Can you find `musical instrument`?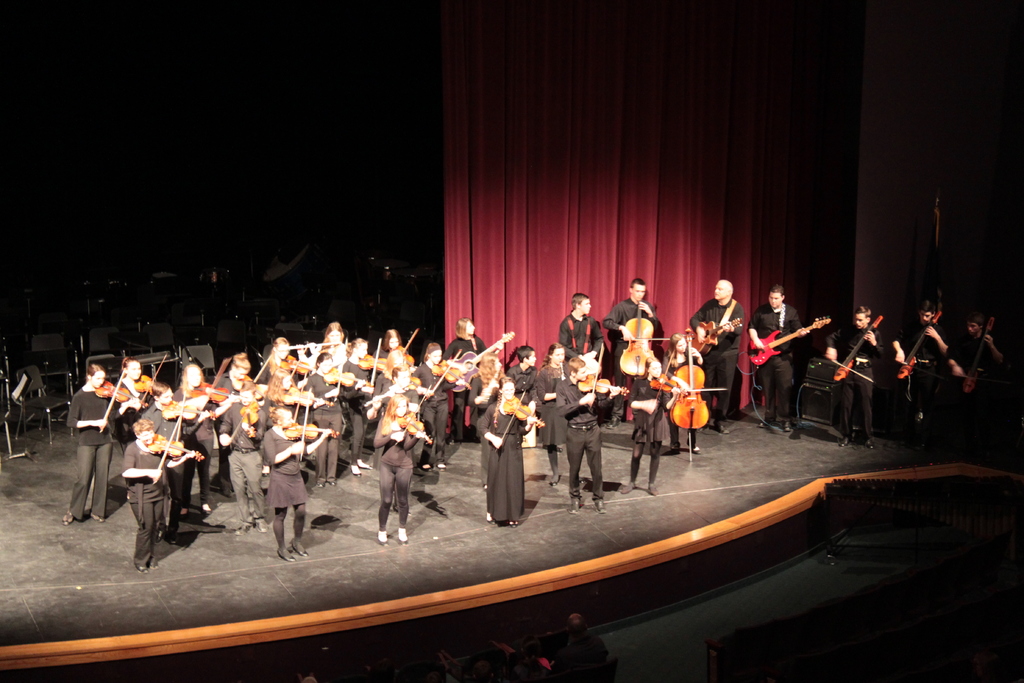
Yes, bounding box: locate(158, 385, 207, 431).
